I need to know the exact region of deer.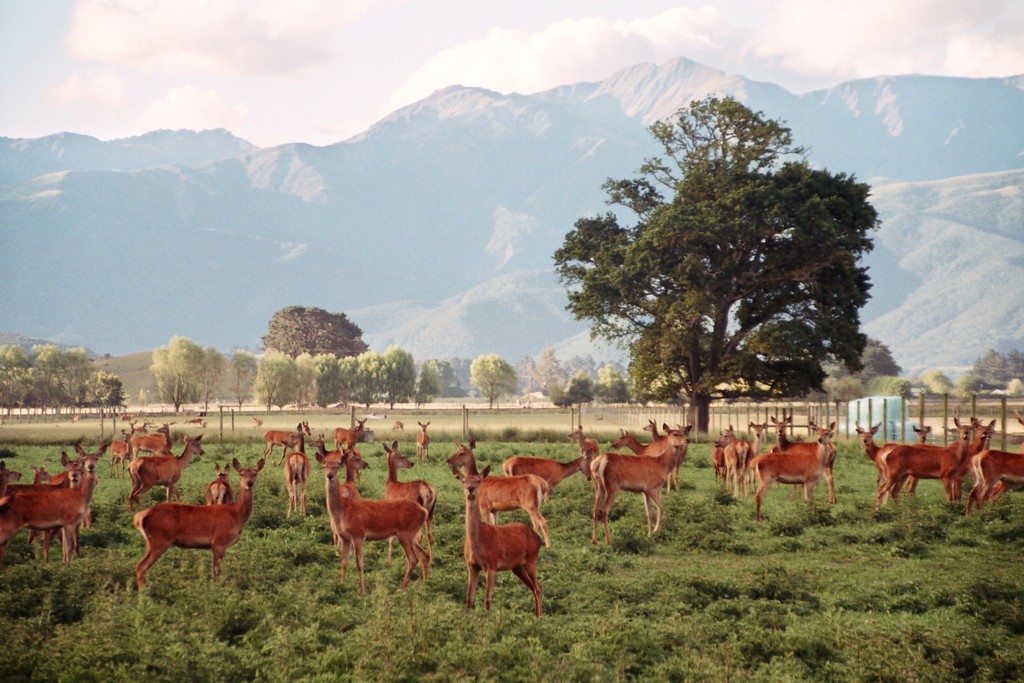
Region: (left=614, top=431, right=647, bottom=454).
